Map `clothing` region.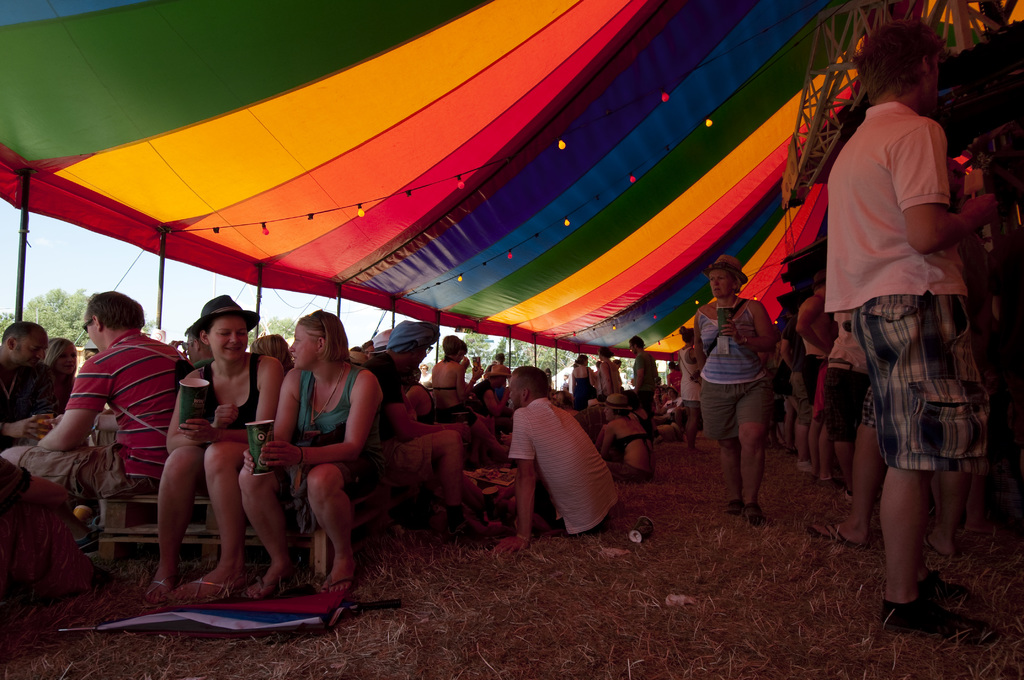
Mapped to 0 357 63 424.
